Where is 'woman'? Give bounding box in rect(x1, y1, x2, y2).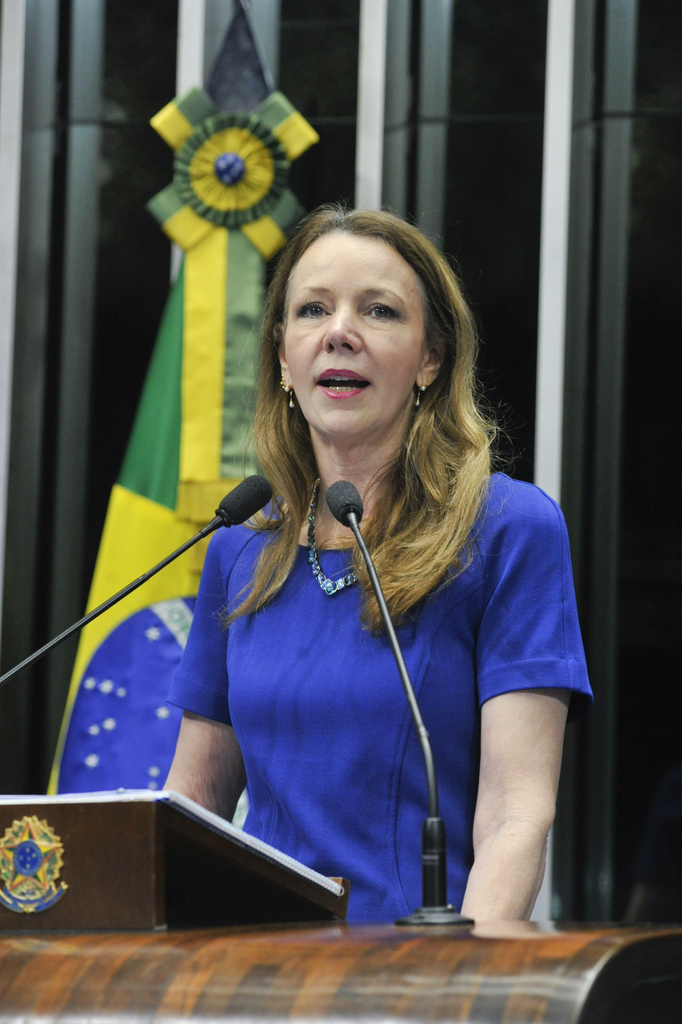
rect(120, 172, 588, 952).
